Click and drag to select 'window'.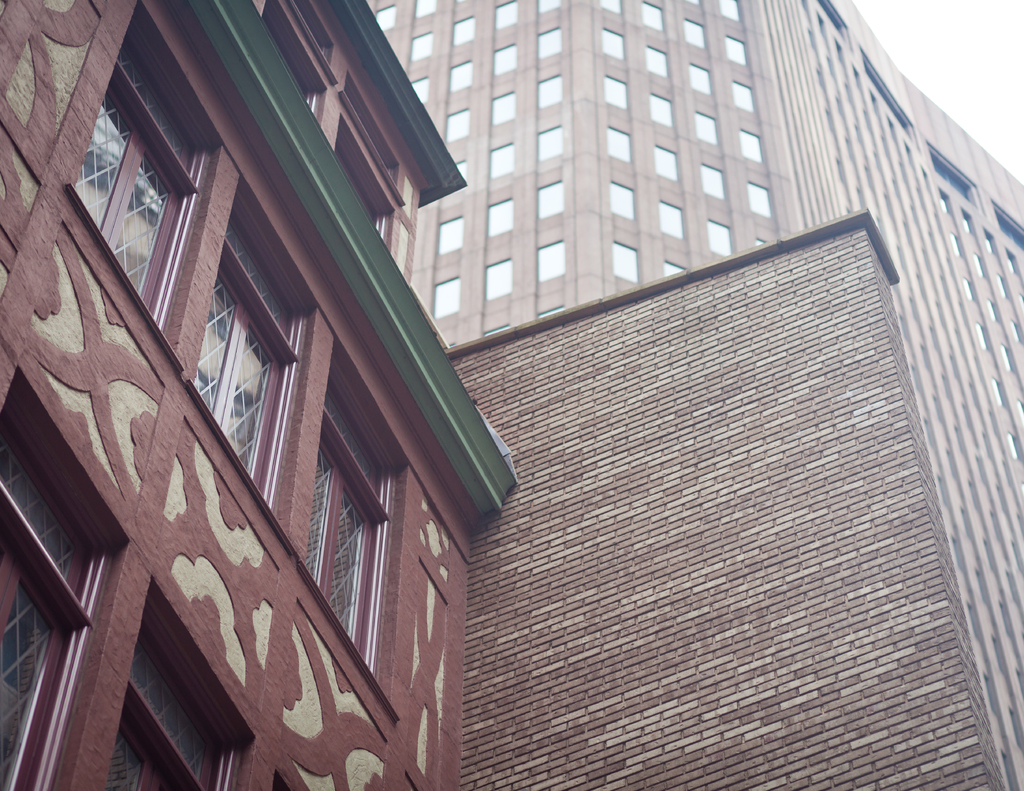
Selection: bbox=(962, 209, 977, 239).
